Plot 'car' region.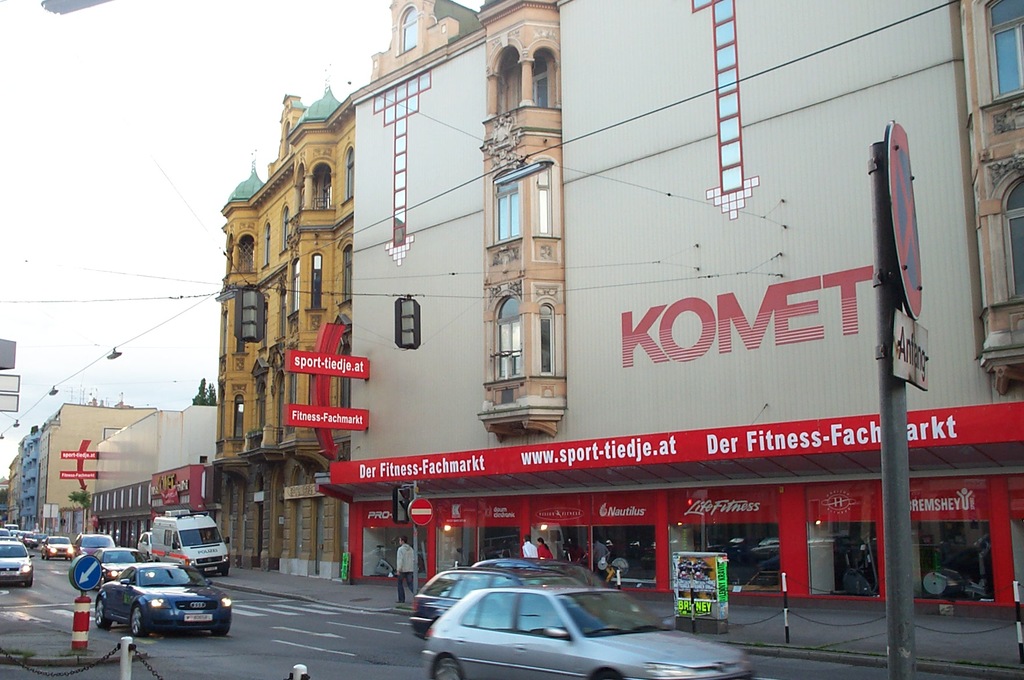
Plotted at 98 562 237 622.
